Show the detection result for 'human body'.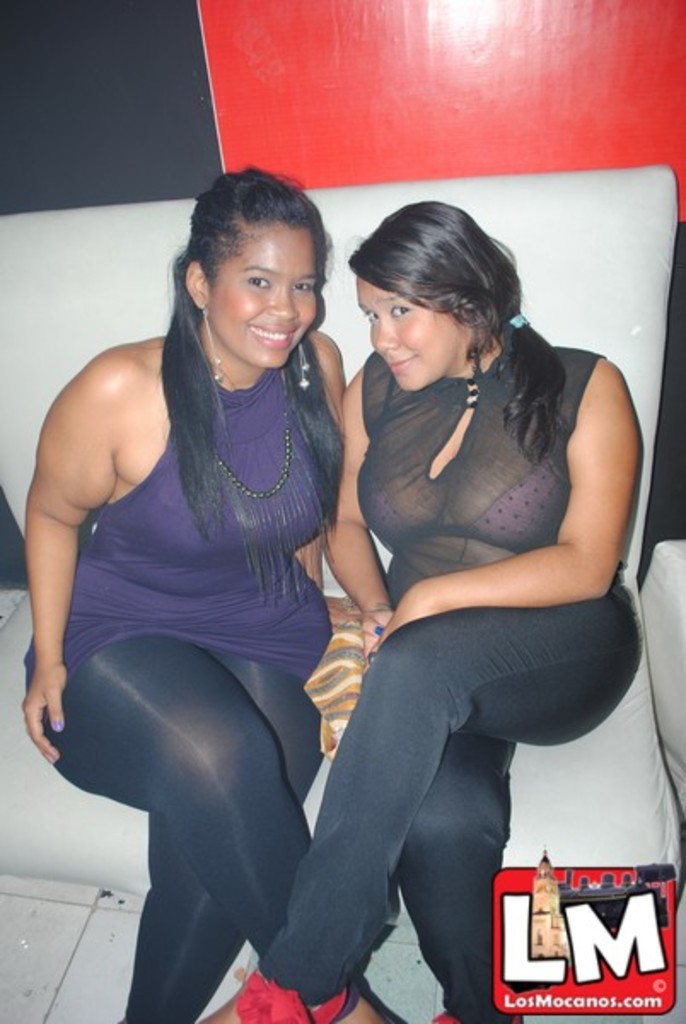
box=[49, 176, 384, 980].
